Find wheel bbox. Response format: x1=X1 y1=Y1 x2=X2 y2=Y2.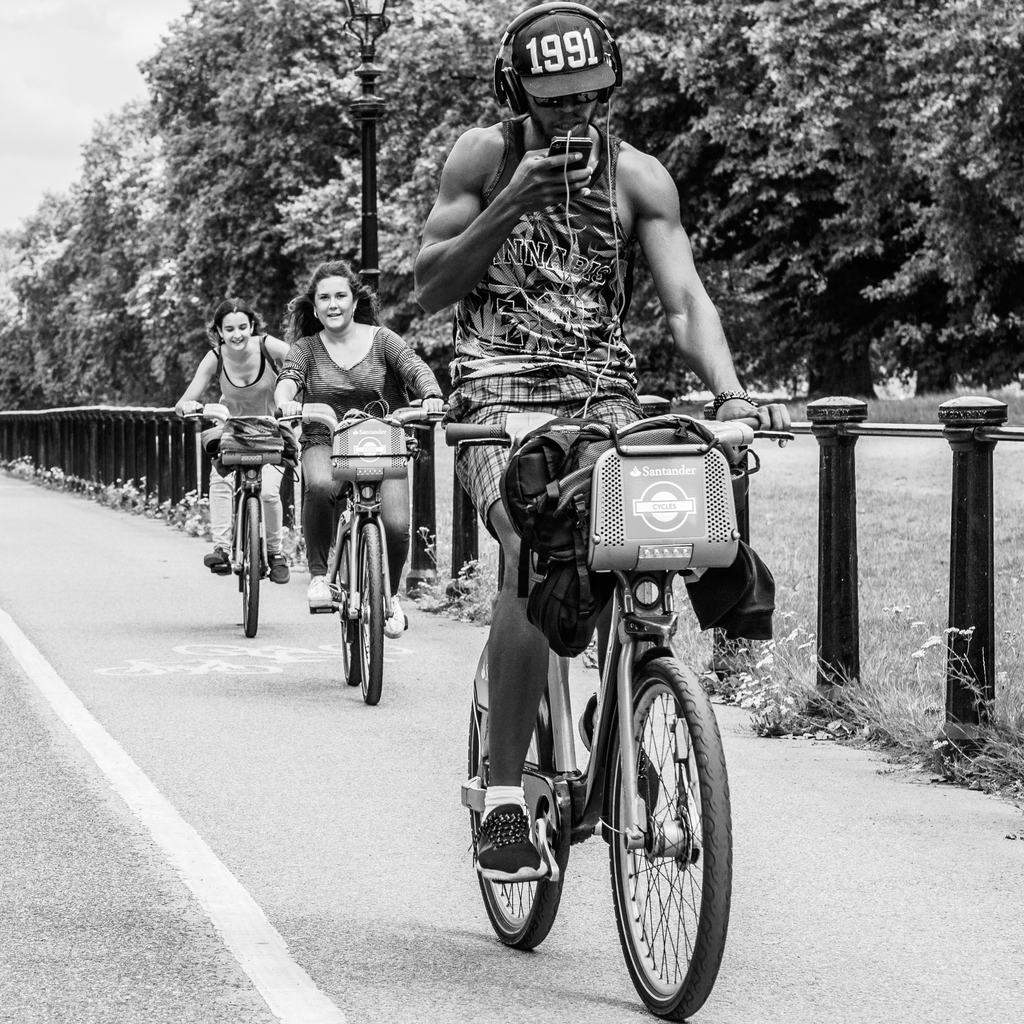
x1=585 y1=635 x2=730 y2=1005.
